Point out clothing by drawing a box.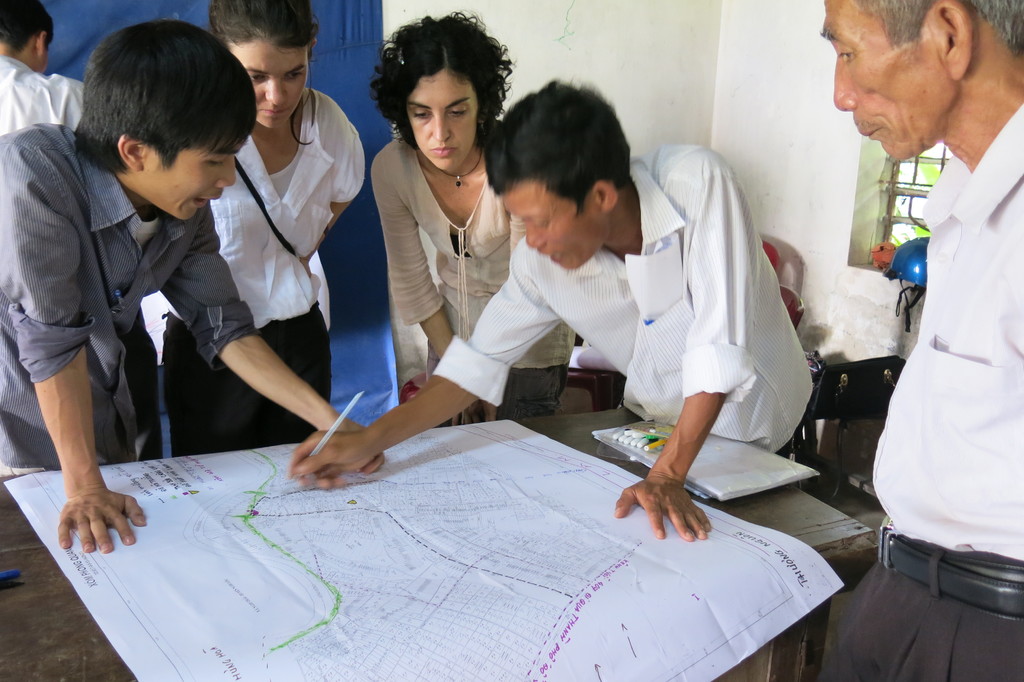
497/161/820/482.
